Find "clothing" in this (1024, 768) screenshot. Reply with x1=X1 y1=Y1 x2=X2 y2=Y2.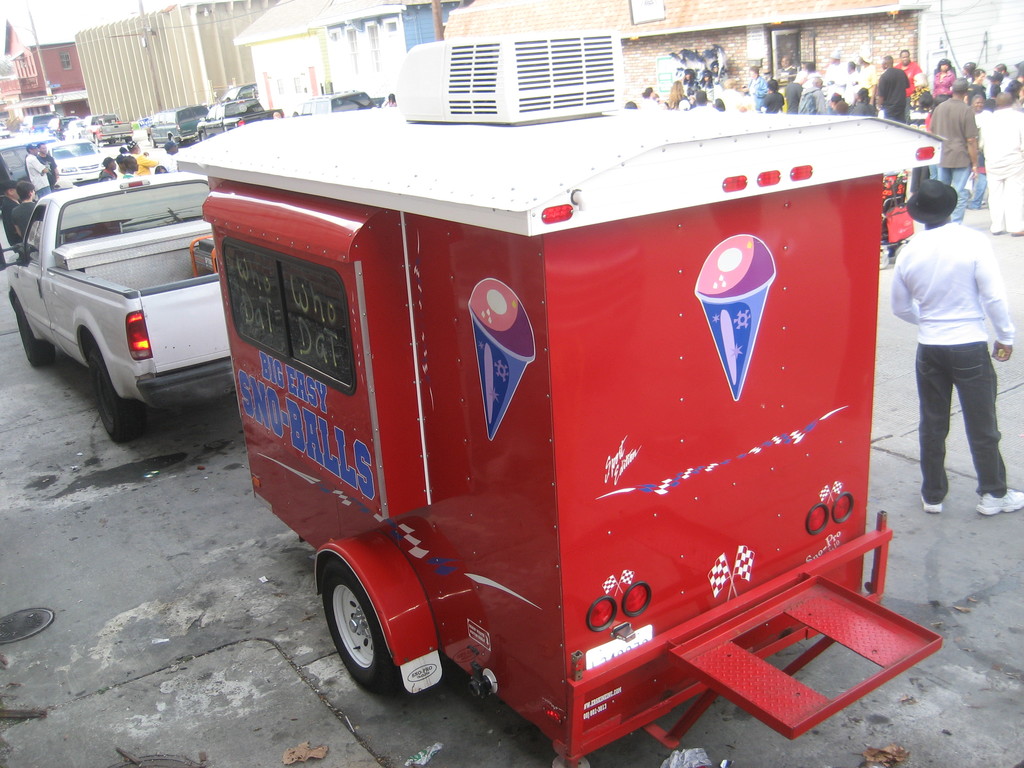
x1=975 y1=94 x2=1023 y2=242.
